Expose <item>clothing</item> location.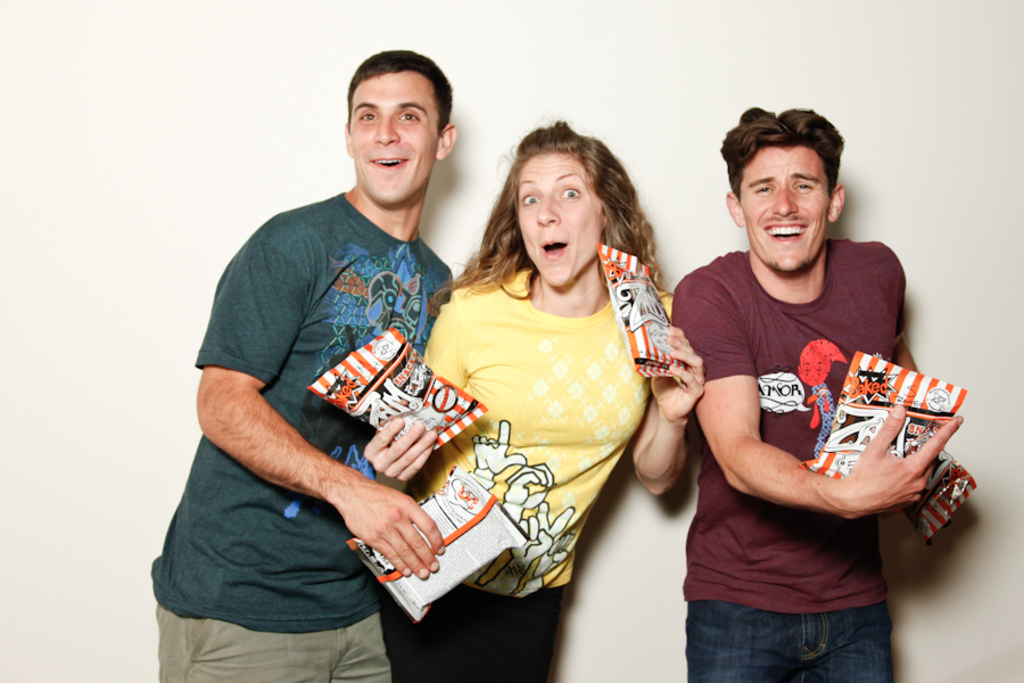
Exposed at l=149, t=192, r=390, b=682.
